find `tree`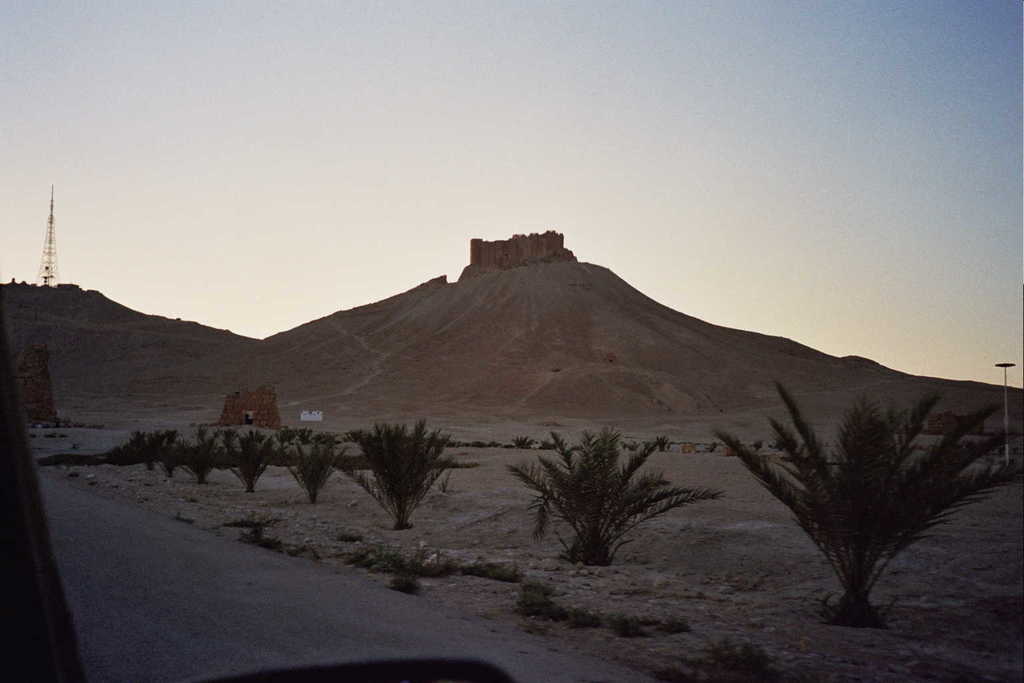
[x1=175, y1=423, x2=231, y2=484]
